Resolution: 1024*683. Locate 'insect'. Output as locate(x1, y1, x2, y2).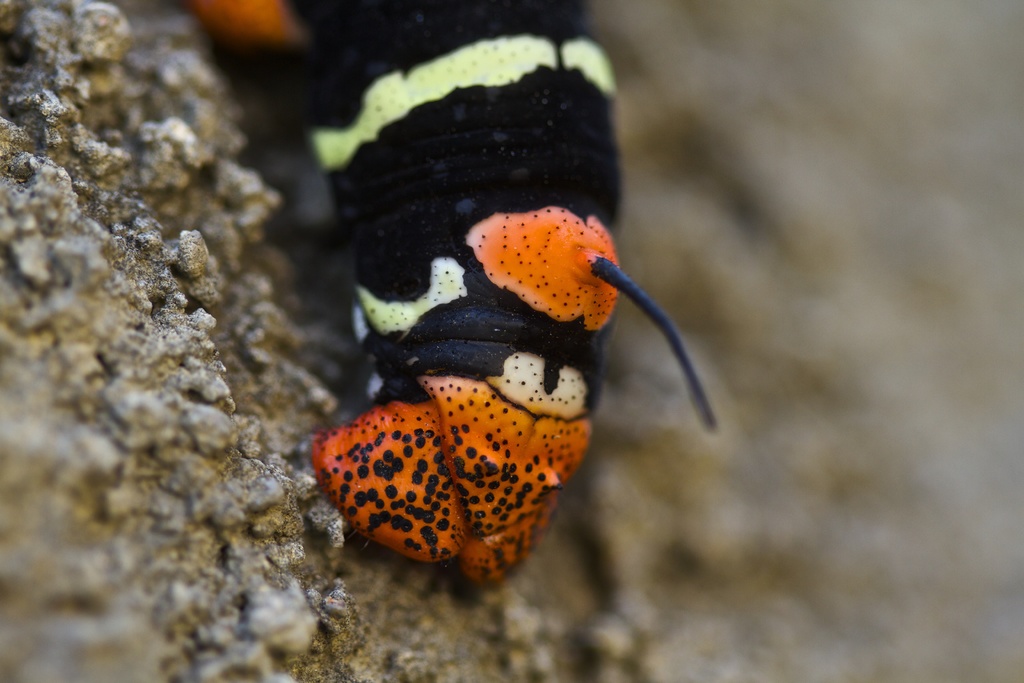
locate(177, 0, 720, 593).
